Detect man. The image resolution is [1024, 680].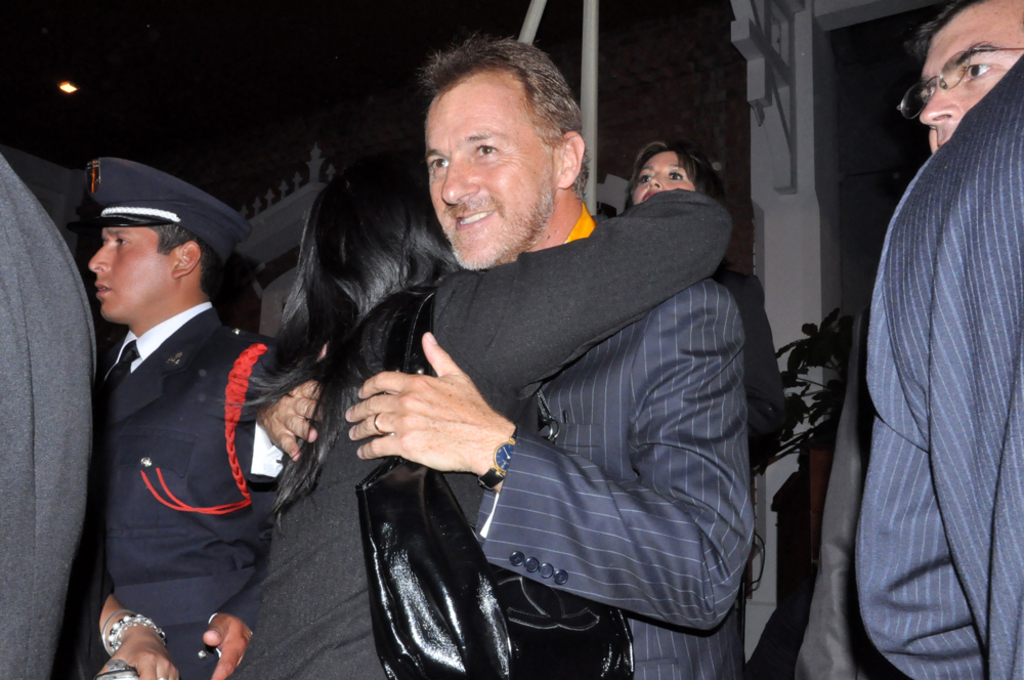
[x1=793, y1=0, x2=1023, y2=679].
